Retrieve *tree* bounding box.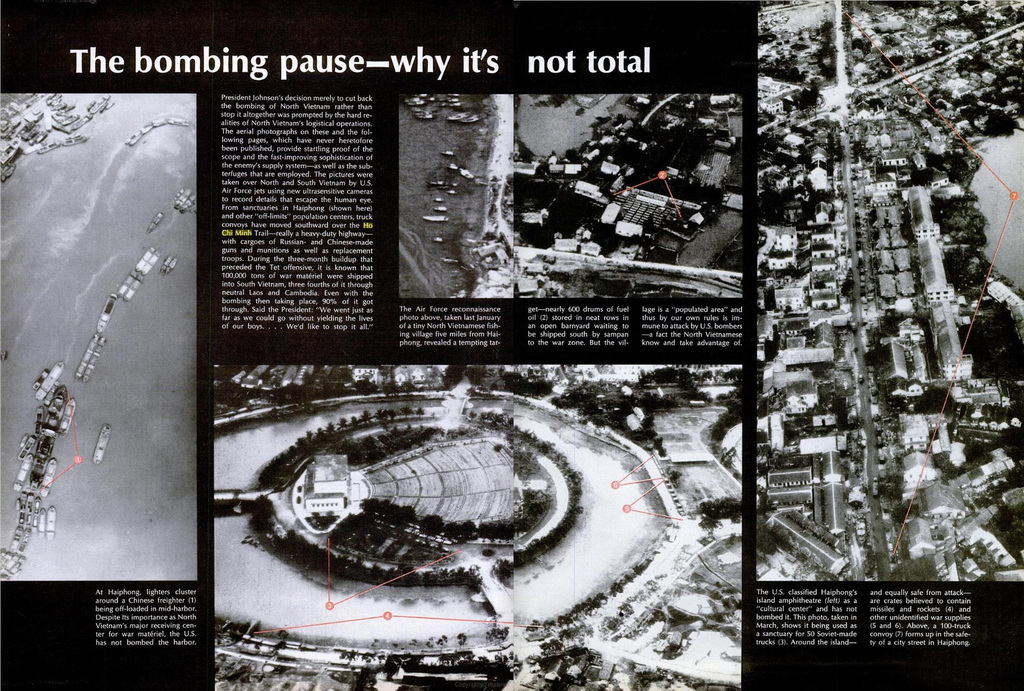
Bounding box: 397, 507, 415, 533.
